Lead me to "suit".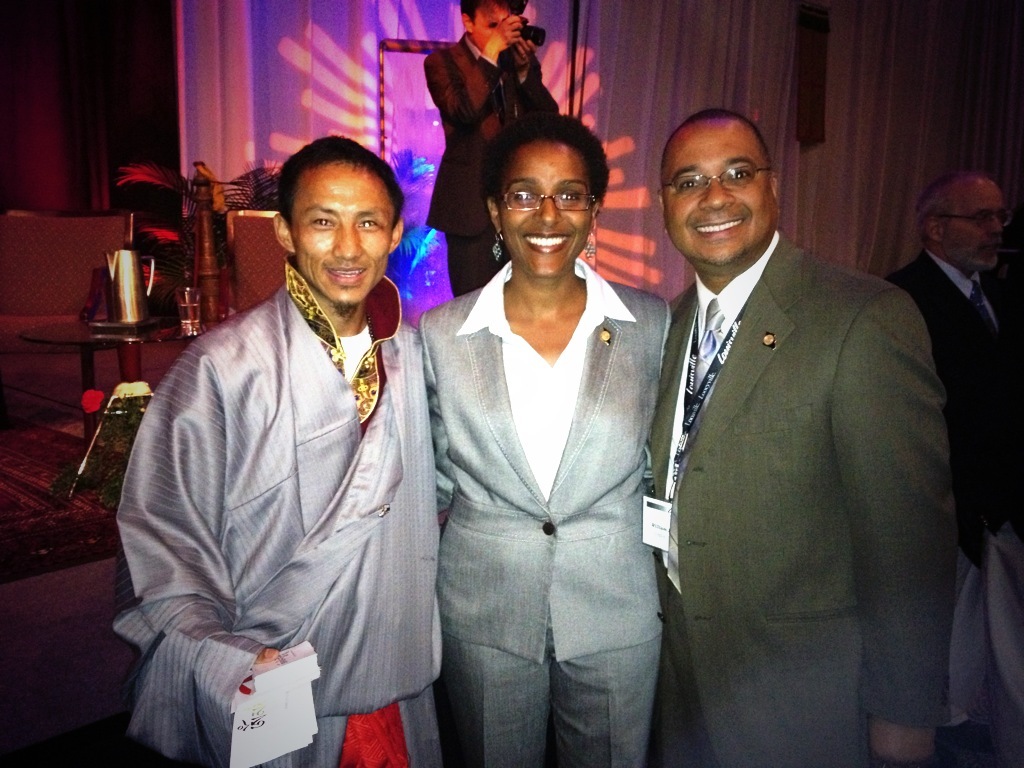
Lead to x1=422, y1=34, x2=564, y2=292.
